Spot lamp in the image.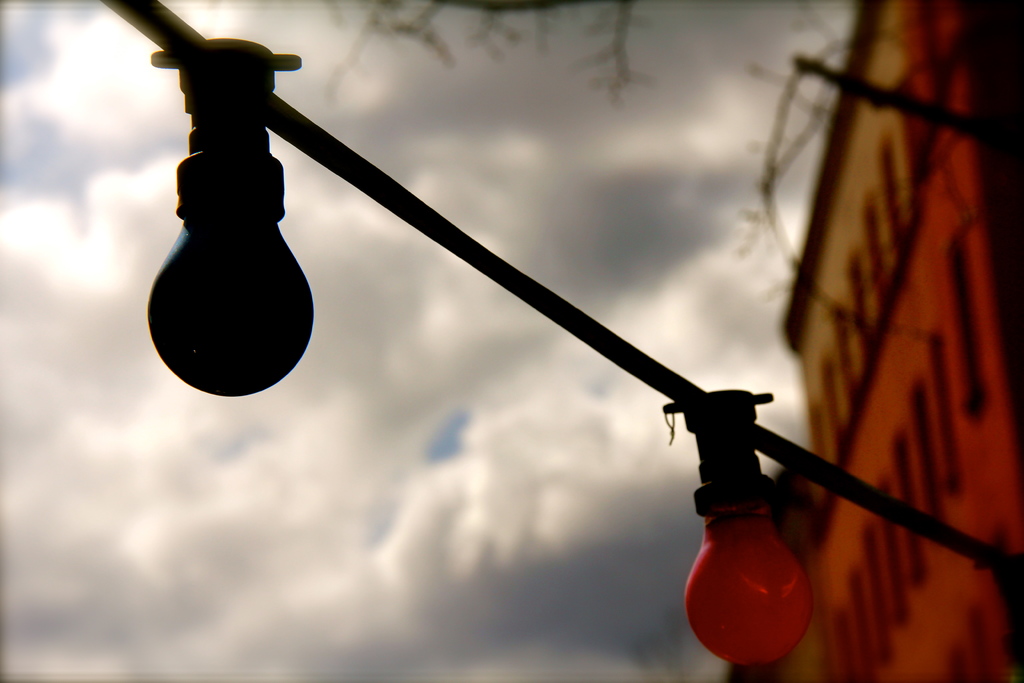
lamp found at select_region(90, 0, 1023, 682).
